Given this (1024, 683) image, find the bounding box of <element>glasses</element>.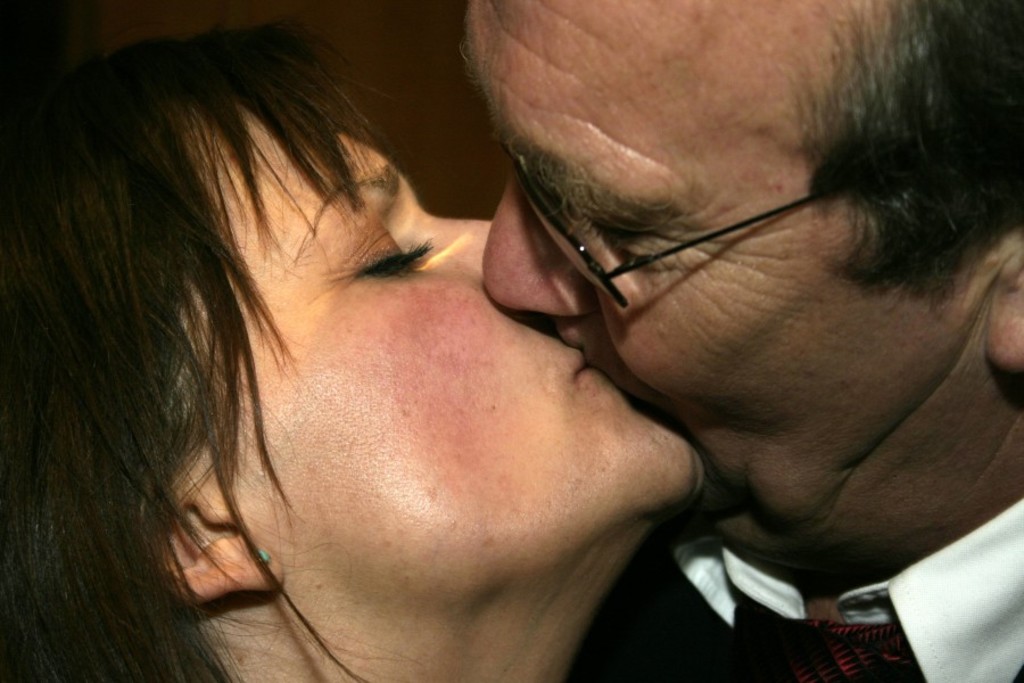
{"left": 482, "top": 120, "right": 917, "bottom": 319}.
